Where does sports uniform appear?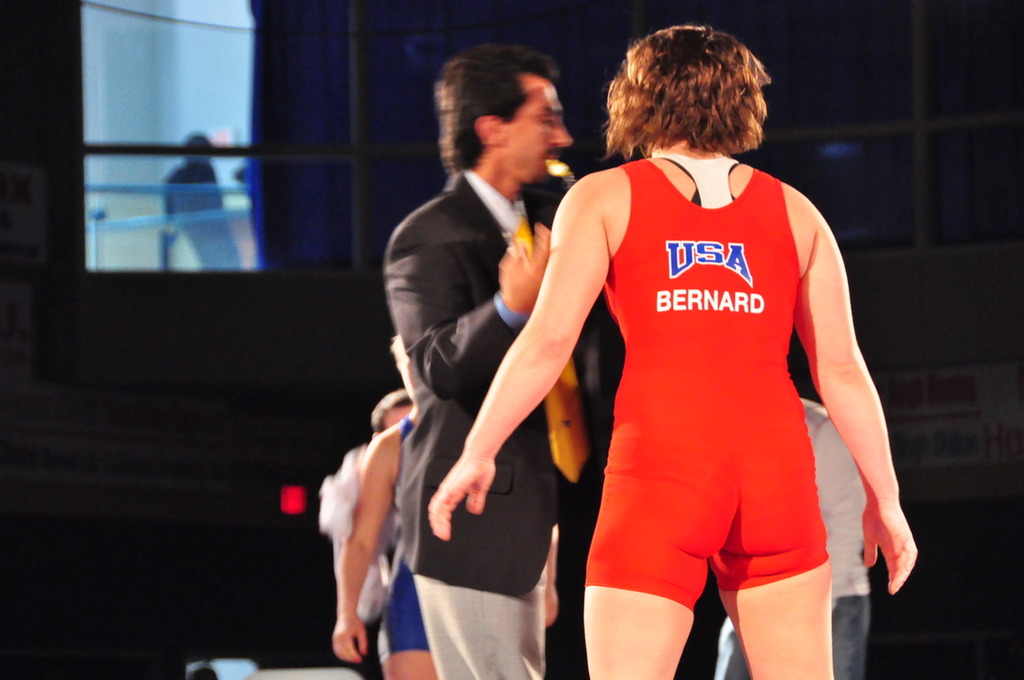
Appears at bbox=(372, 418, 434, 661).
